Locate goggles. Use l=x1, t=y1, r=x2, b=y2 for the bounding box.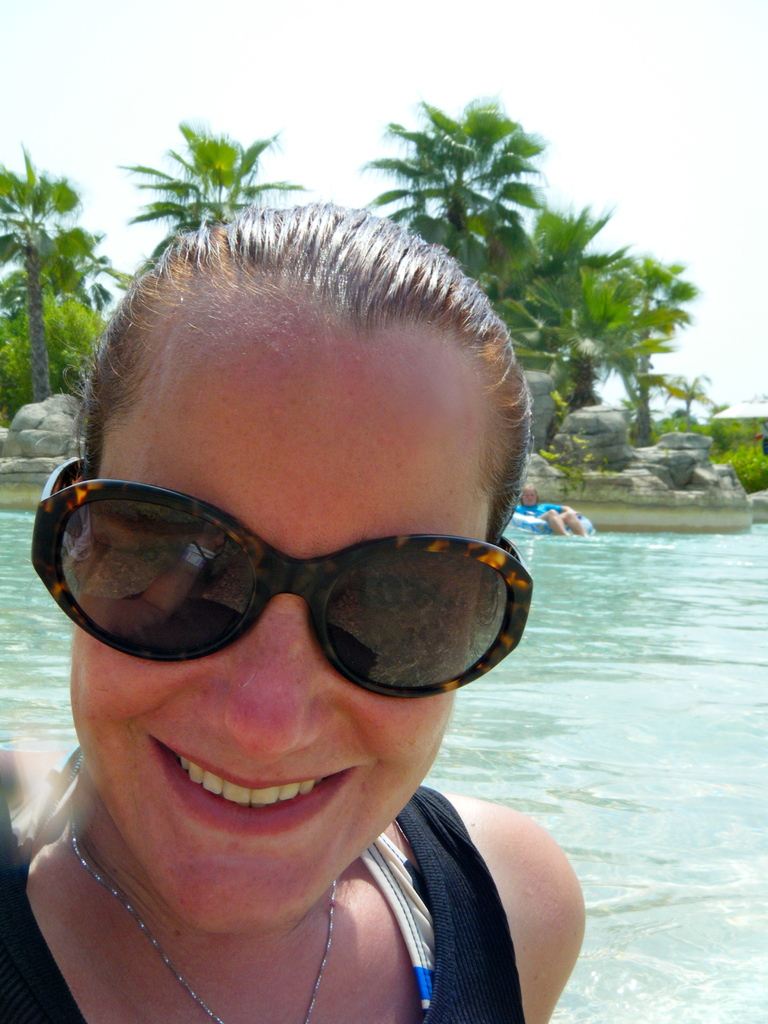
l=22, t=463, r=545, b=702.
